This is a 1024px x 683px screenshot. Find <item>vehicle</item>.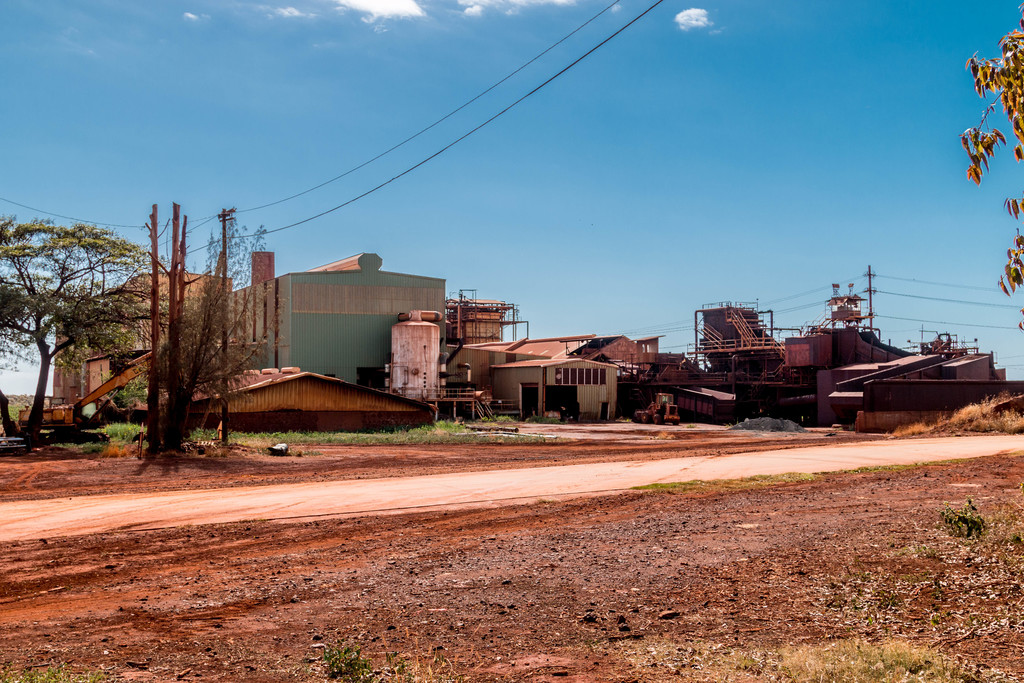
Bounding box: 13, 334, 179, 436.
